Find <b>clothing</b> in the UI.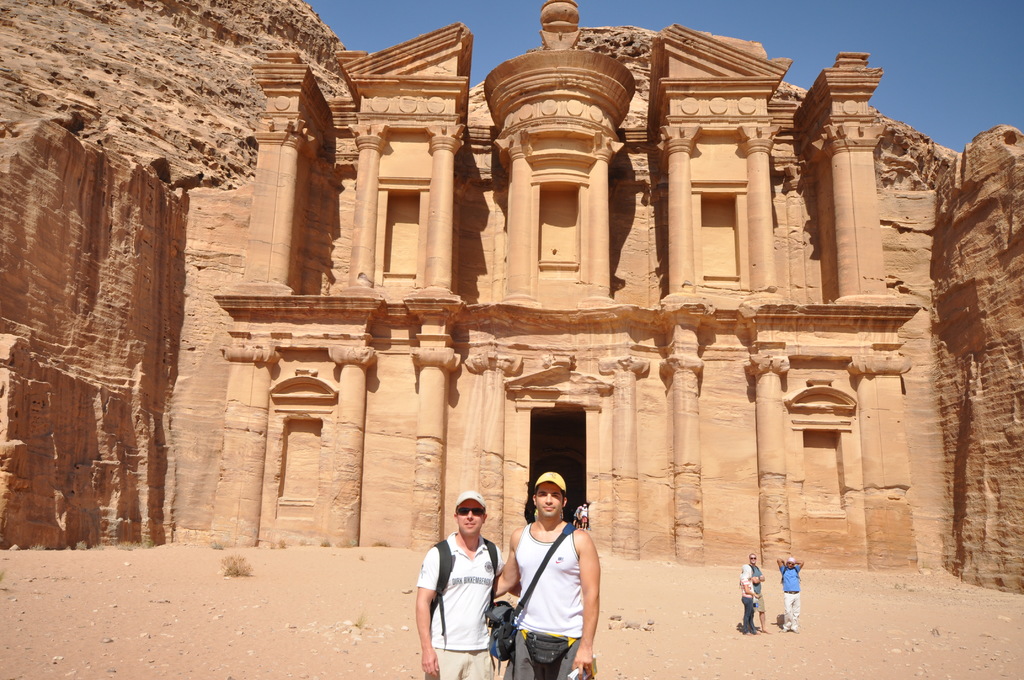
UI element at locate(511, 519, 586, 679).
